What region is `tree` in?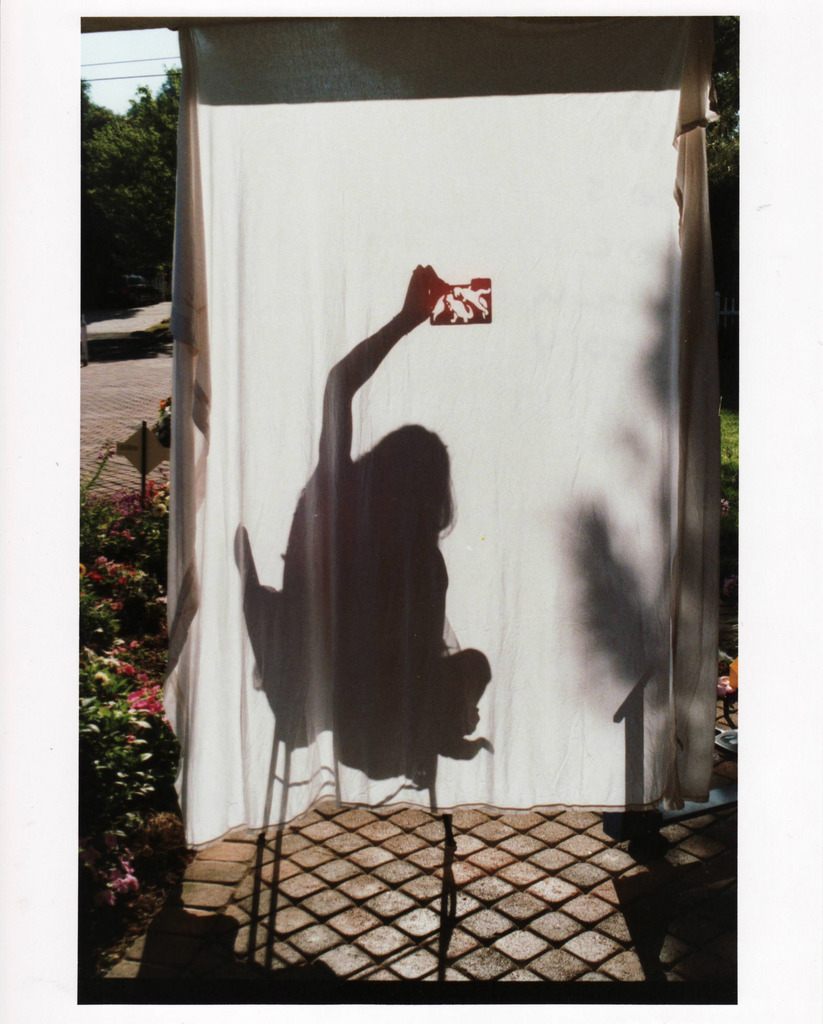
pyautogui.locateOnScreen(70, 68, 180, 312).
